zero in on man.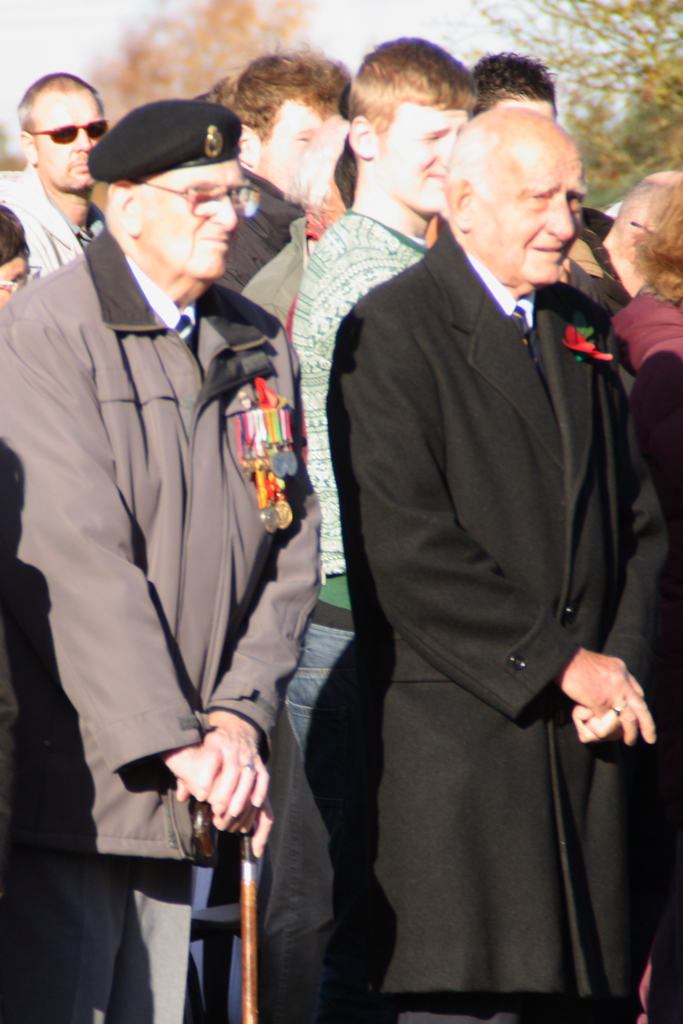
Zeroed in: 303,103,682,1023.
